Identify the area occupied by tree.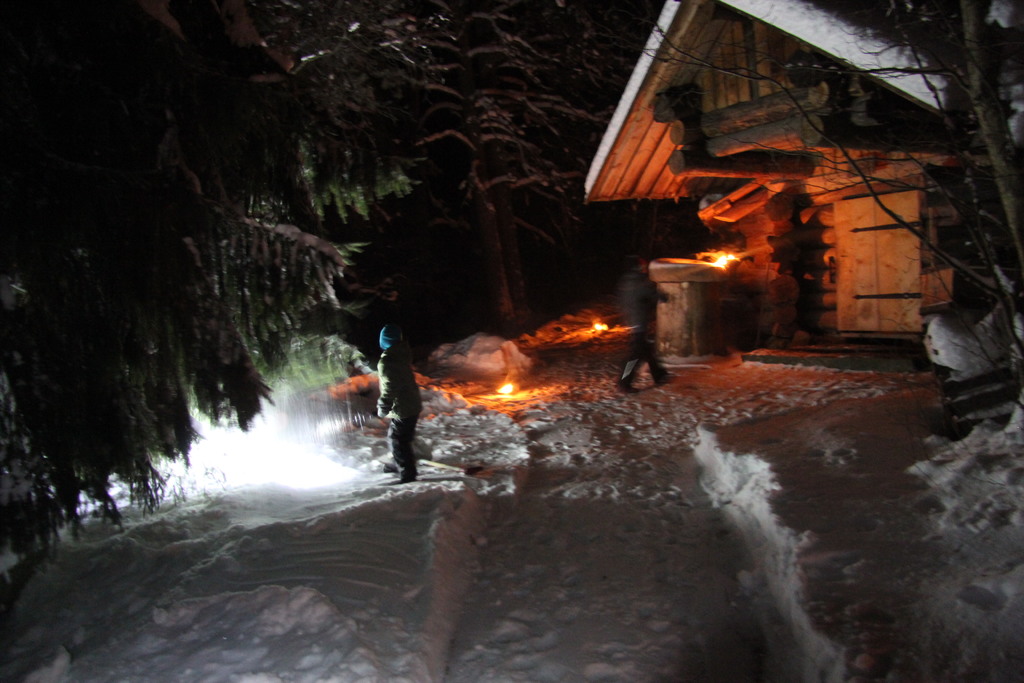
Area: box(641, 0, 1023, 413).
